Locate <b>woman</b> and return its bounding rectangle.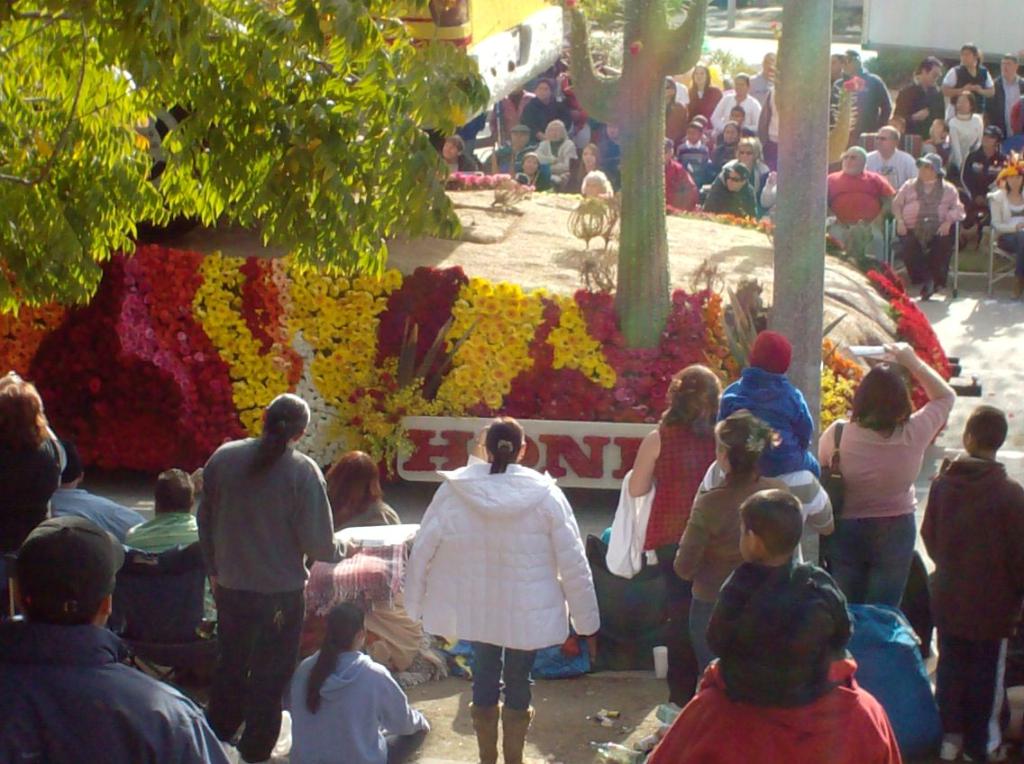
x1=947, y1=94, x2=983, y2=180.
